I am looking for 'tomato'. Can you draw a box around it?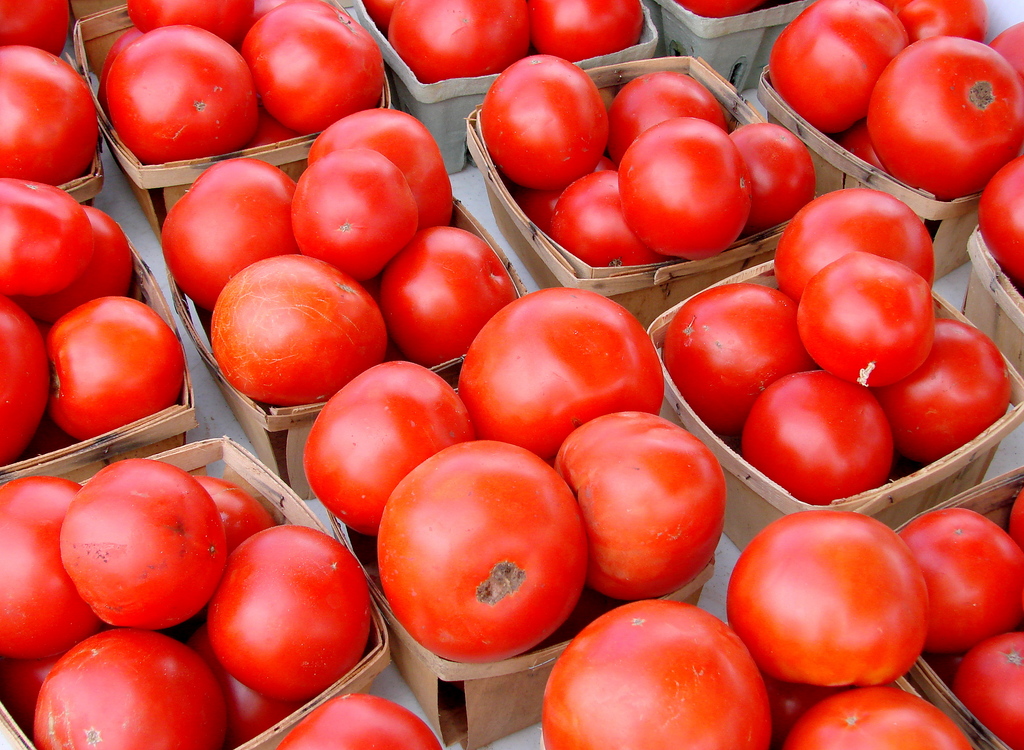
Sure, the bounding box is locate(0, 175, 93, 290).
